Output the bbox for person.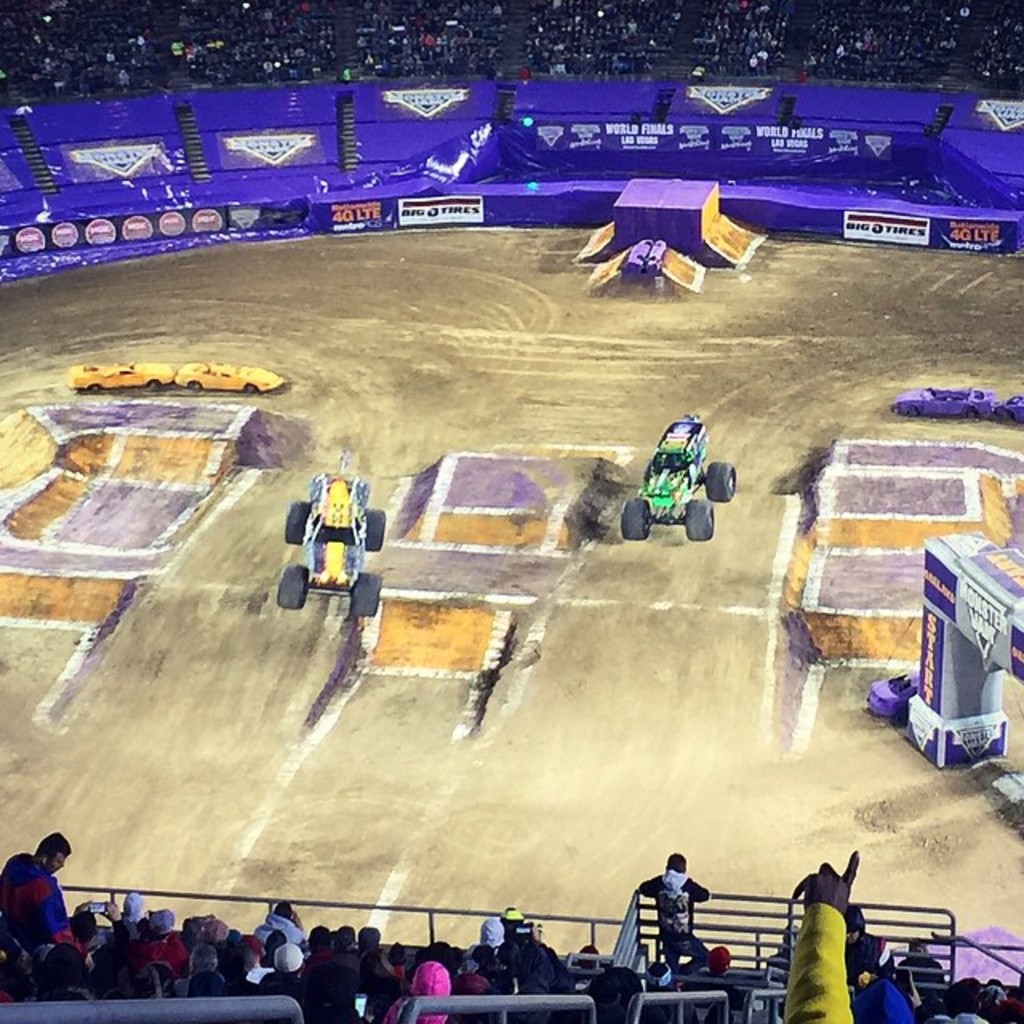
select_region(458, 974, 515, 1022).
